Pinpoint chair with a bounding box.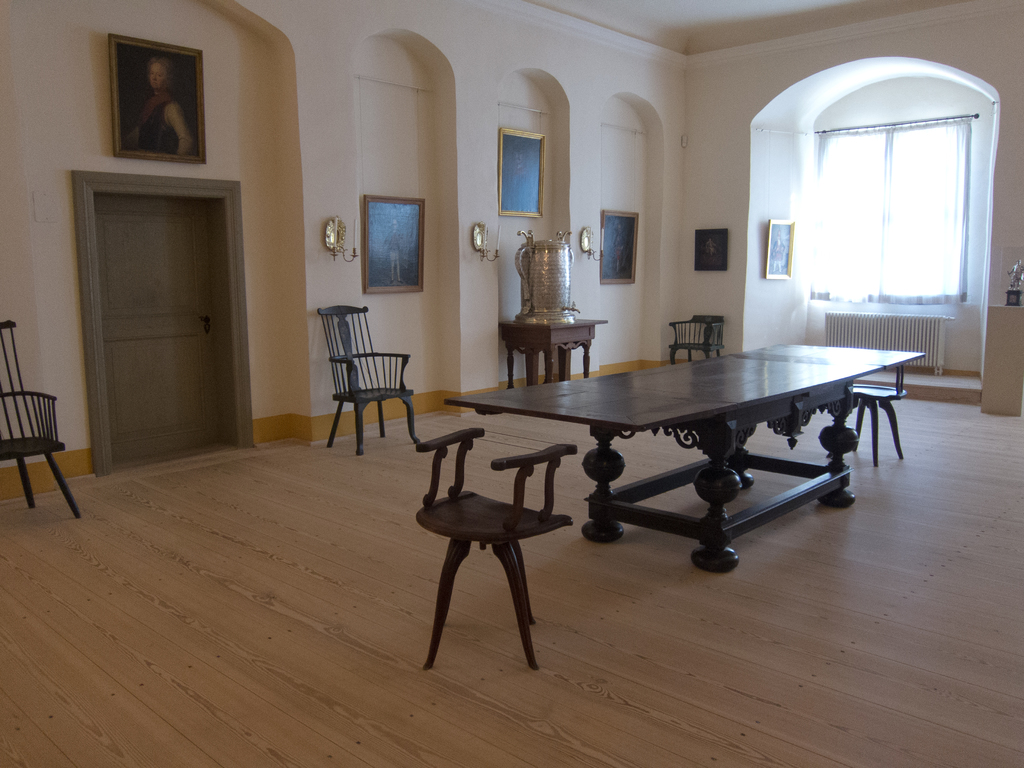
pyautogui.locateOnScreen(396, 416, 593, 633).
